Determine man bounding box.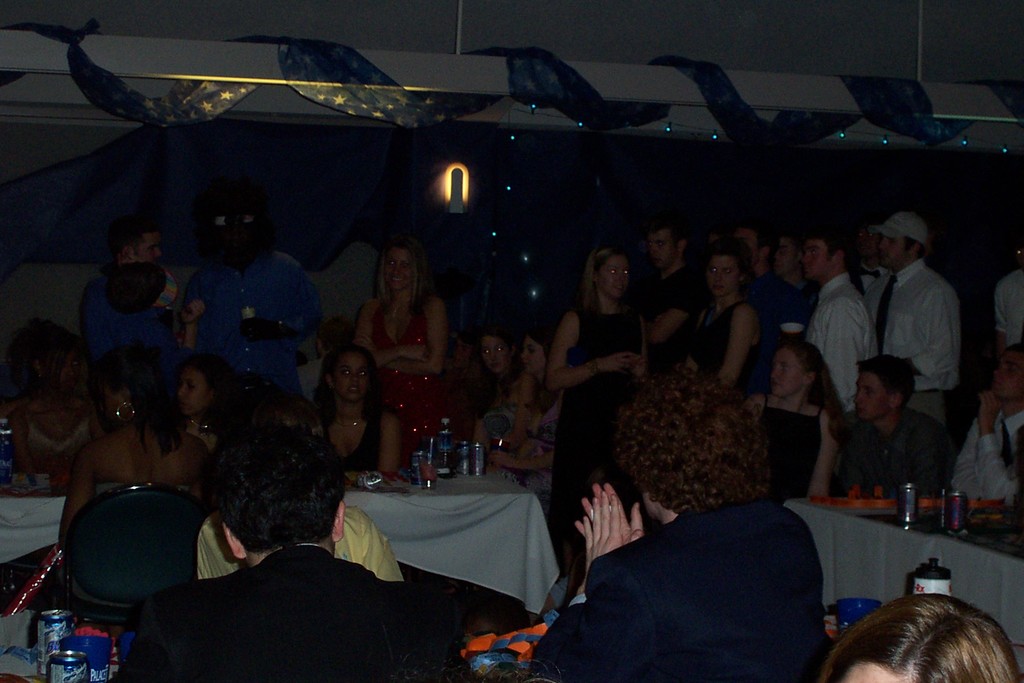
Determined: <box>118,429,454,678</box>.
